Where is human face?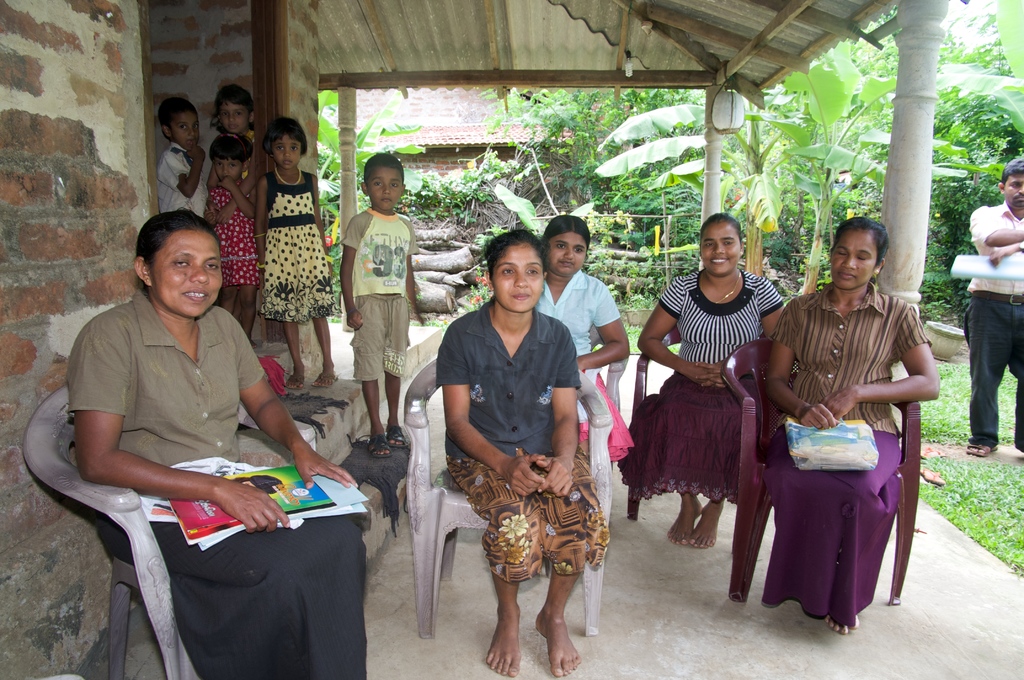
<region>177, 111, 196, 143</region>.
